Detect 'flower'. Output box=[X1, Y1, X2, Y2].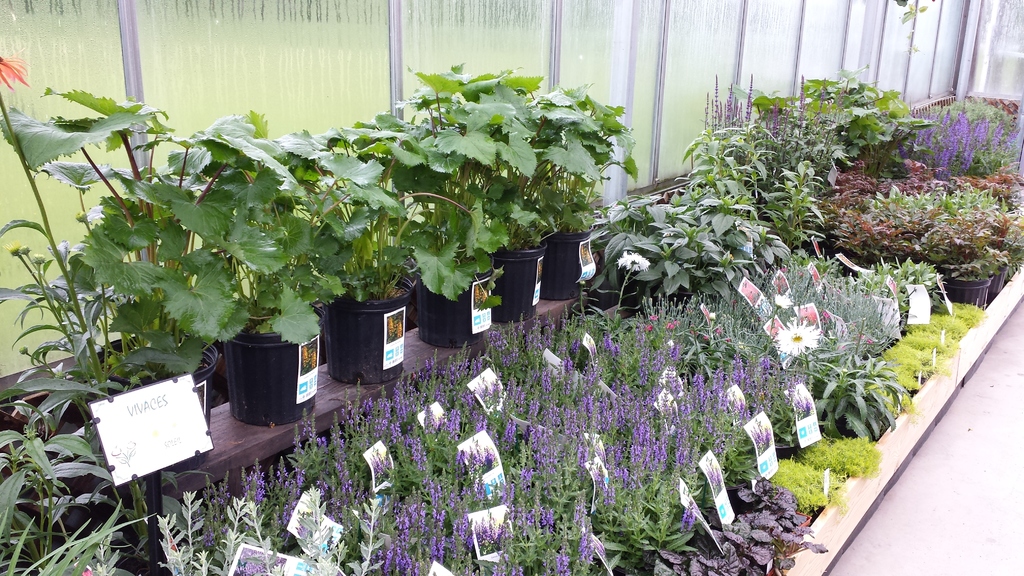
box=[277, 476, 302, 522].
